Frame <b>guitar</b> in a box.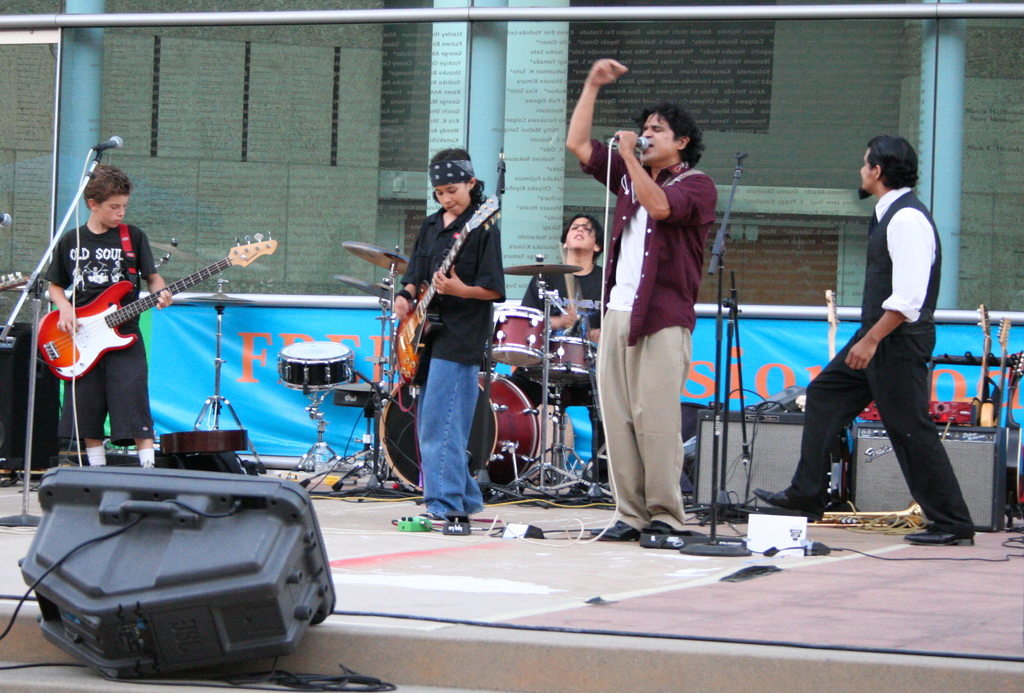
l=976, t=323, r=1018, b=434.
